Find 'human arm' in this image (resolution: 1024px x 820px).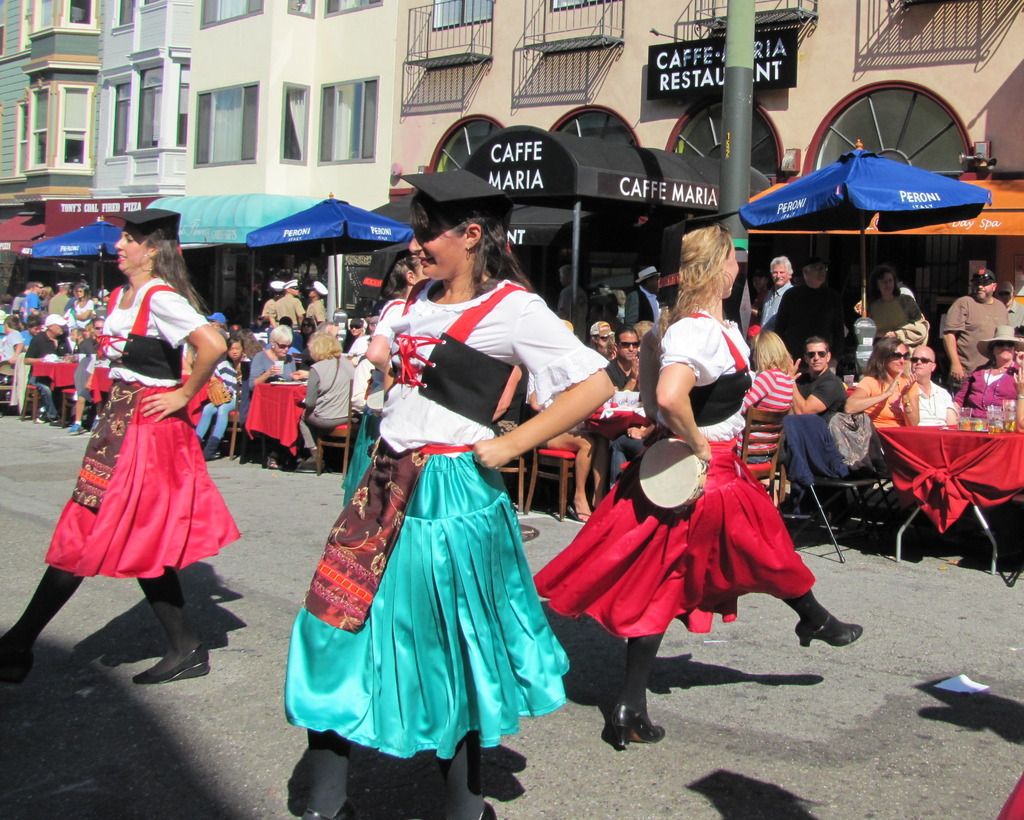
box=[465, 296, 618, 473].
